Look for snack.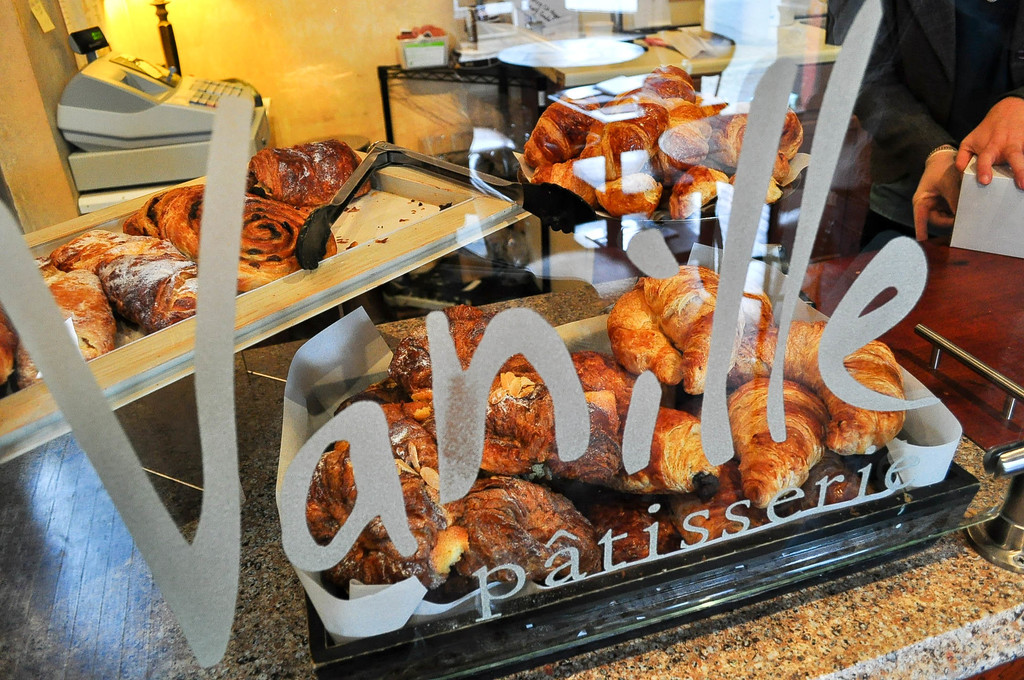
Found: {"left": 129, "top": 189, "right": 345, "bottom": 294}.
